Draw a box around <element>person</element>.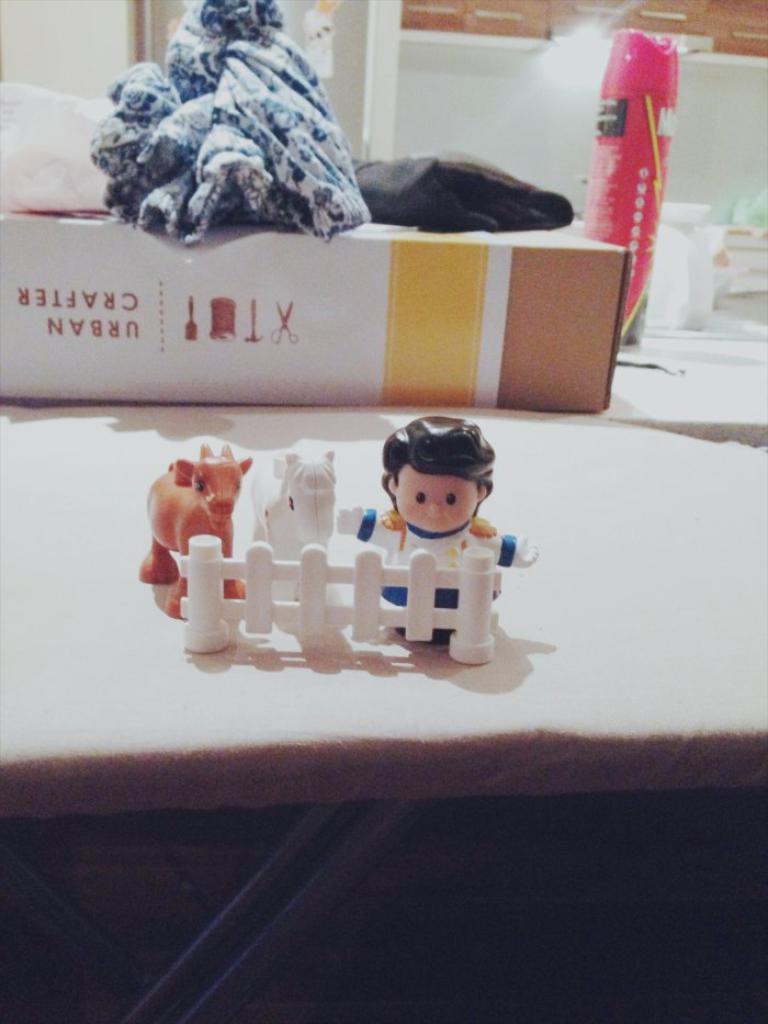
box=[323, 419, 554, 631].
